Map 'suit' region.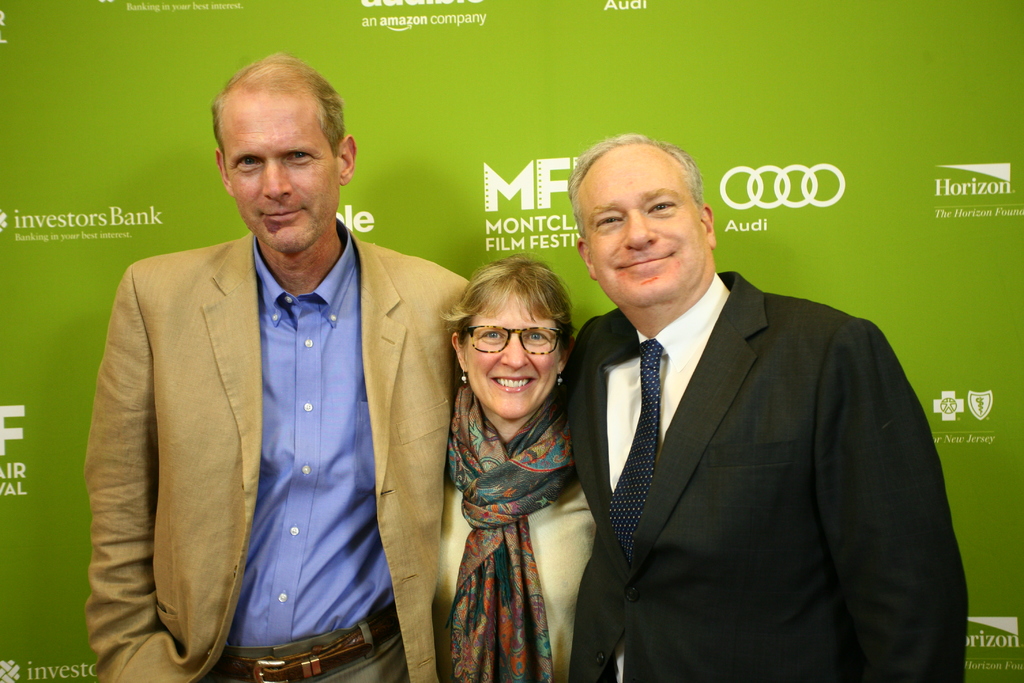
Mapped to (x1=540, y1=189, x2=955, y2=670).
